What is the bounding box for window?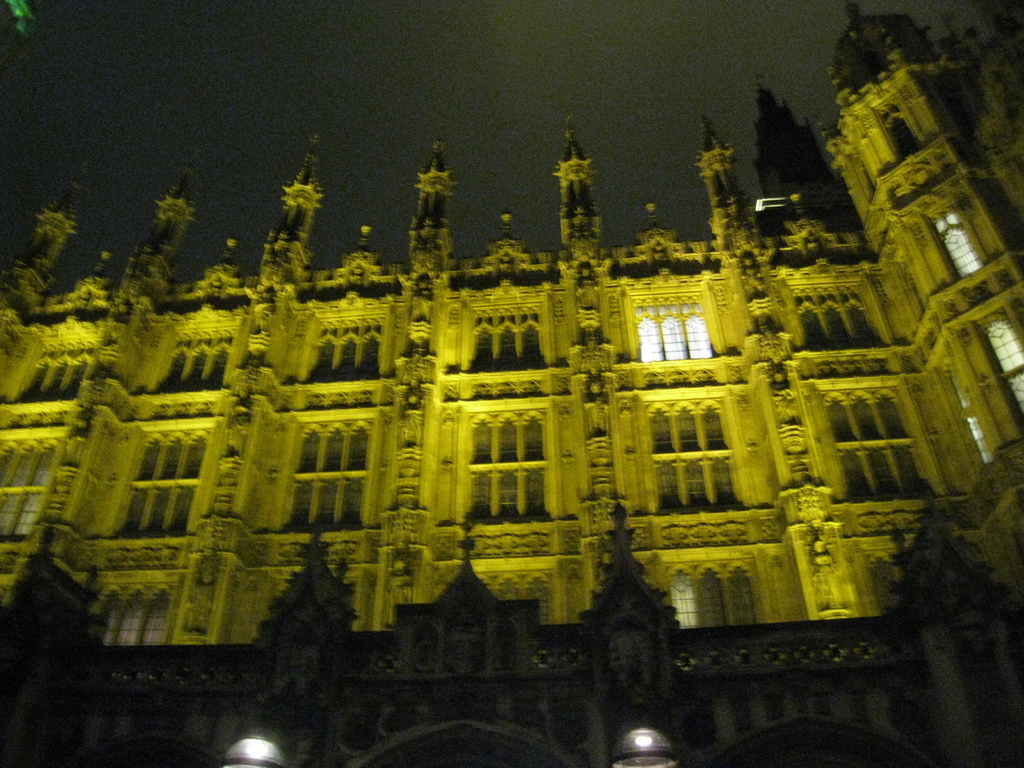
pyautogui.locateOnScreen(467, 310, 541, 369).
